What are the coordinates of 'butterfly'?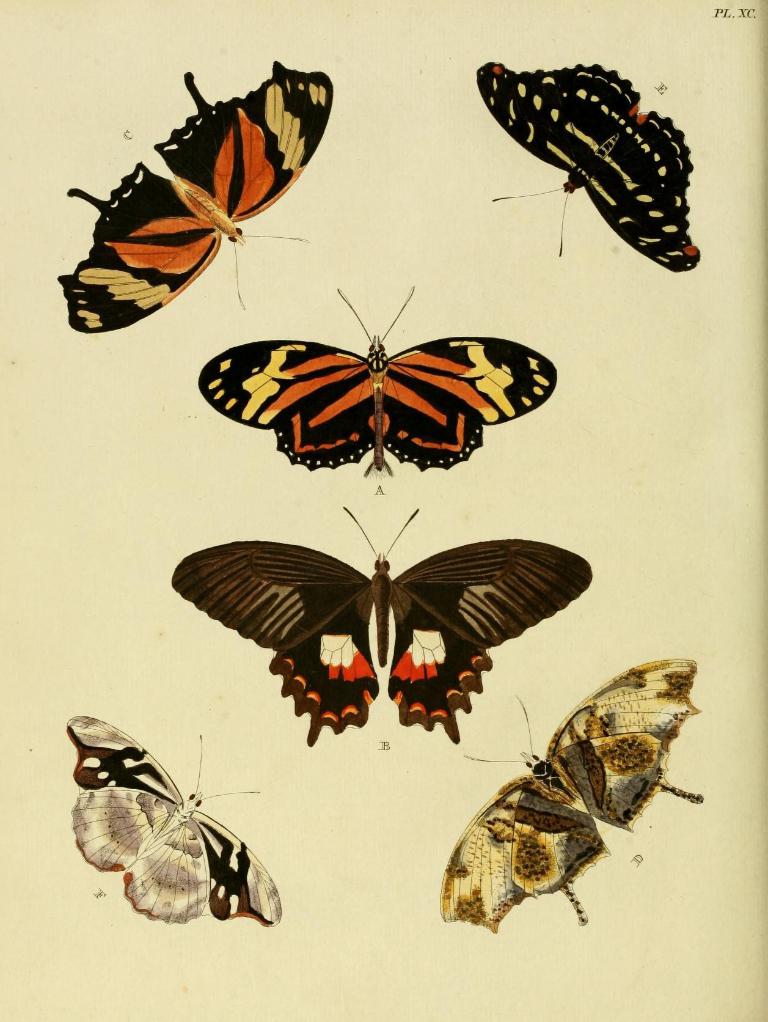
Rect(457, 43, 712, 277).
